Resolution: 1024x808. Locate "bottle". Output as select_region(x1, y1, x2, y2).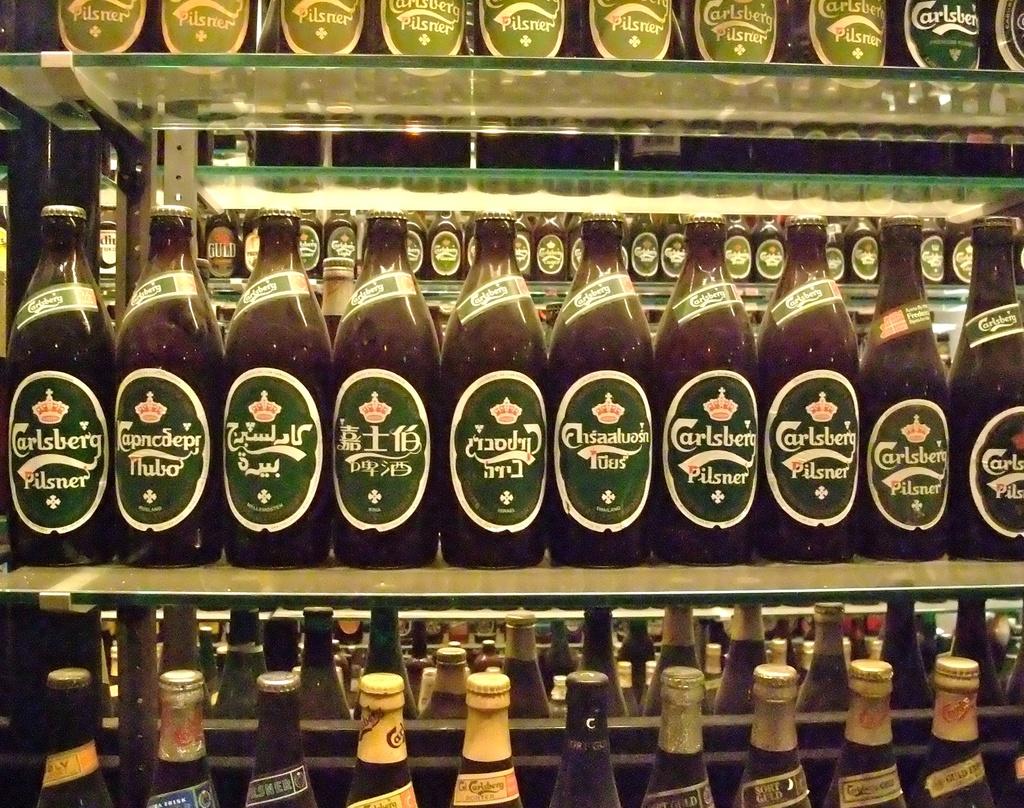
select_region(527, 213, 541, 229).
